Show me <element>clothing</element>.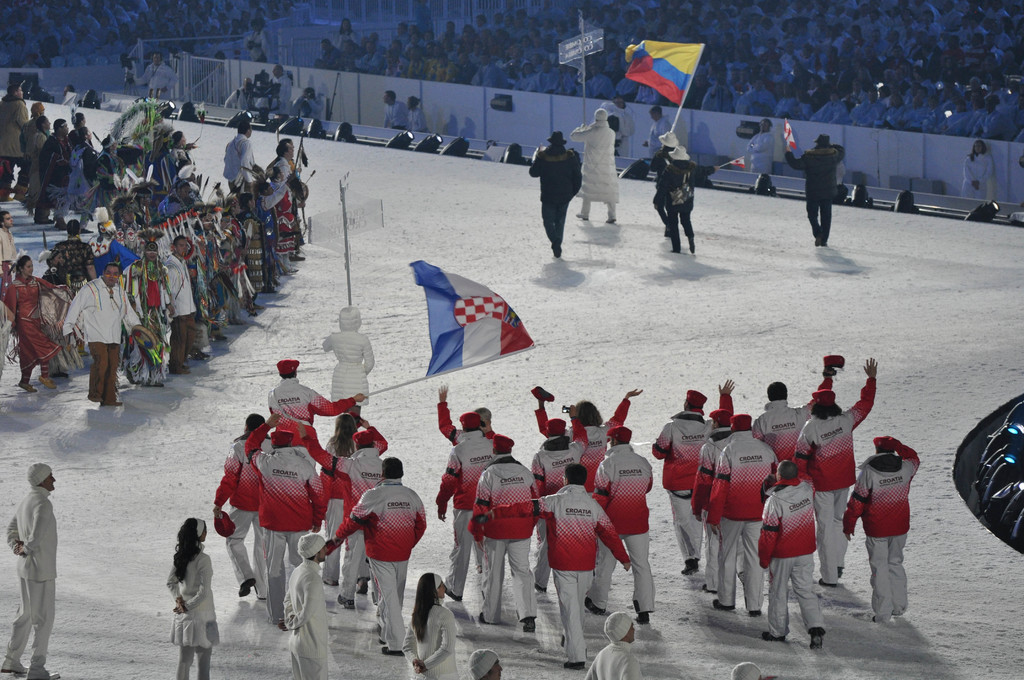
<element>clothing</element> is here: [x1=68, y1=140, x2=83, y2=197].
